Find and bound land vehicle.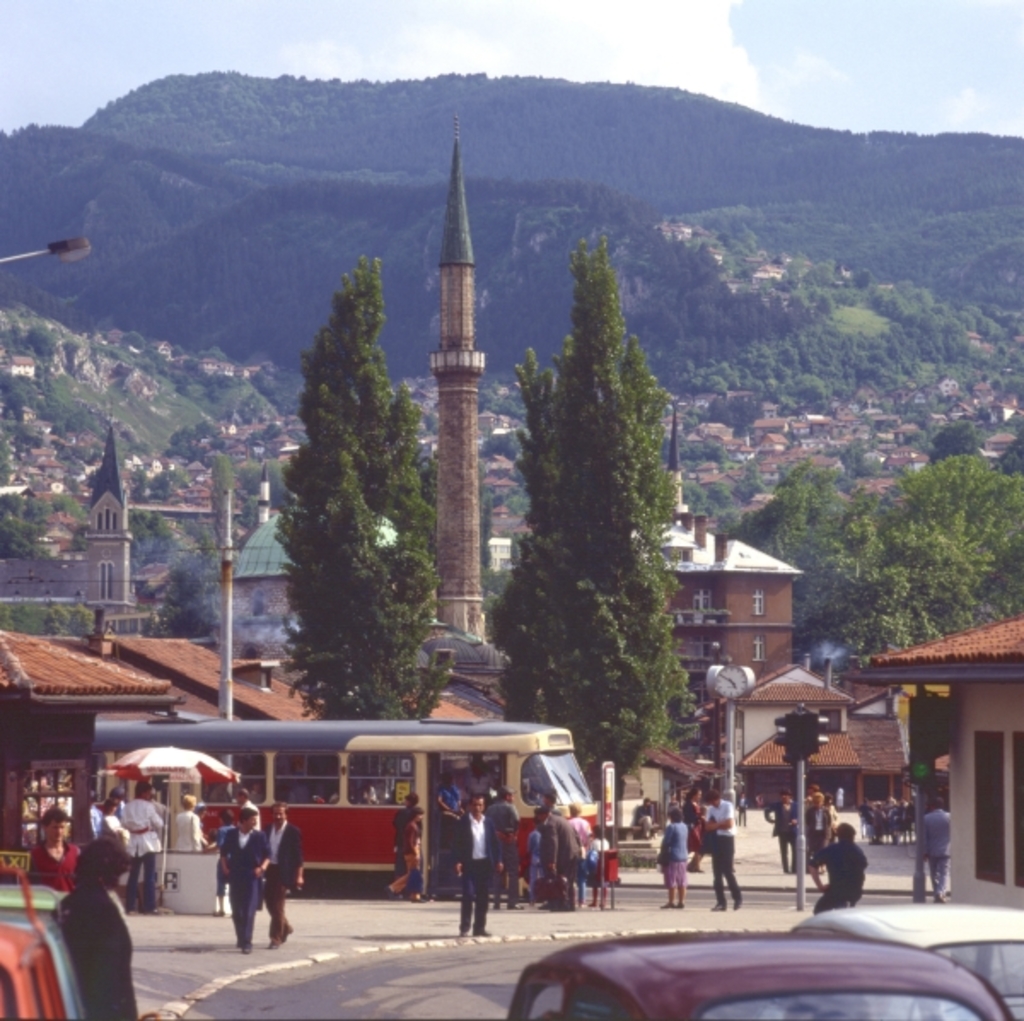
Bound: [left=84, top=722, right=602, bottom=896].
